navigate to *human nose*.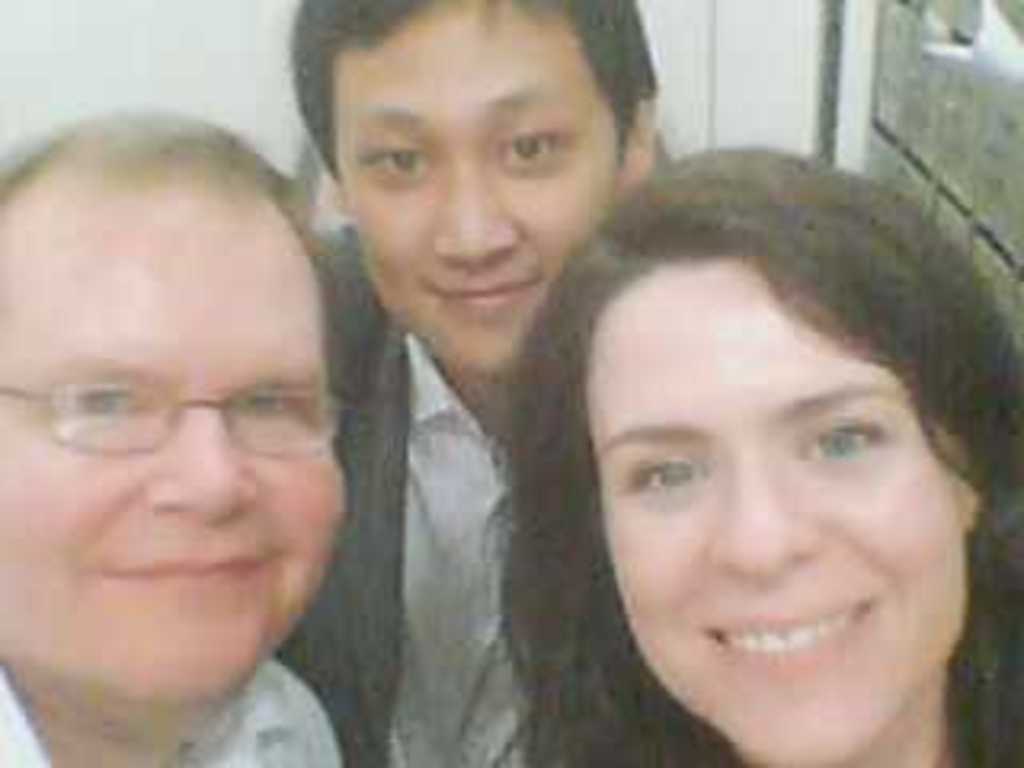
Navigation target: [left=141, top=384, right=256, bottom=538].
